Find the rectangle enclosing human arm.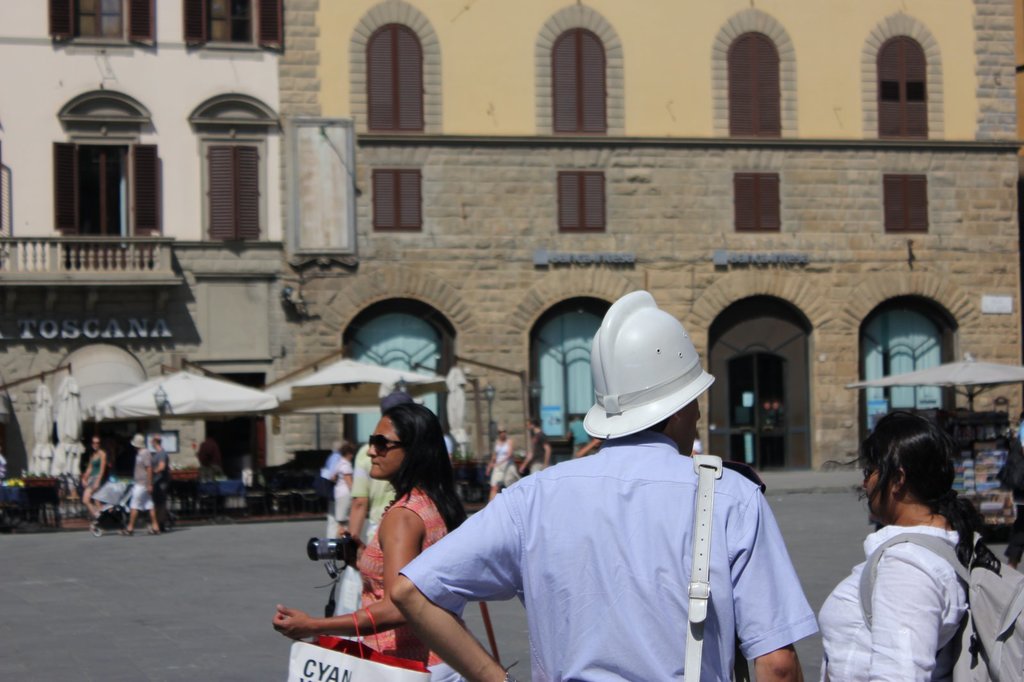
rect(540, 435, 550, 469).
